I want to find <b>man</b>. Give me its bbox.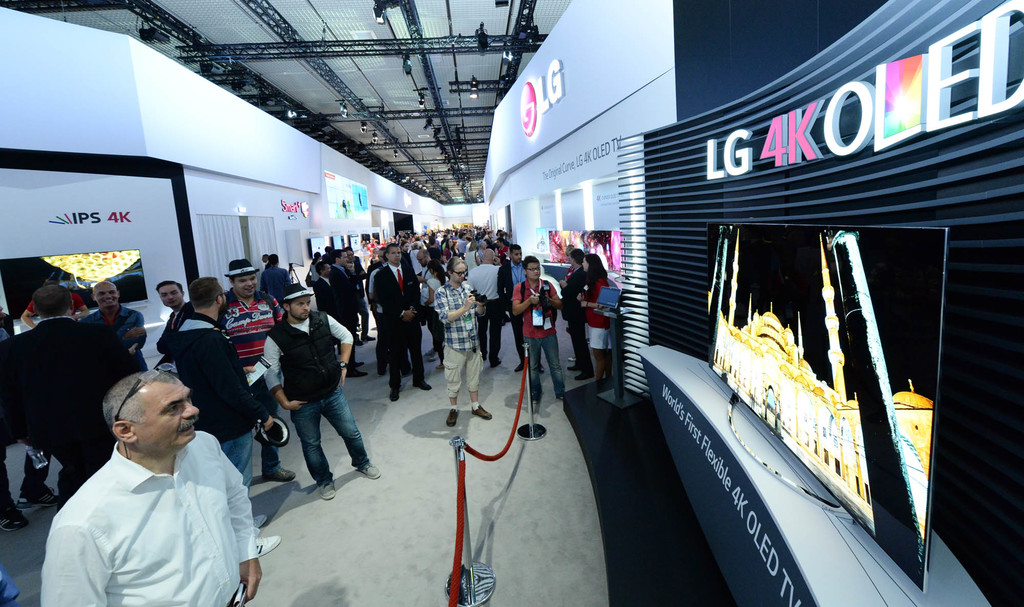
rect(40, 367, 260, 606).
